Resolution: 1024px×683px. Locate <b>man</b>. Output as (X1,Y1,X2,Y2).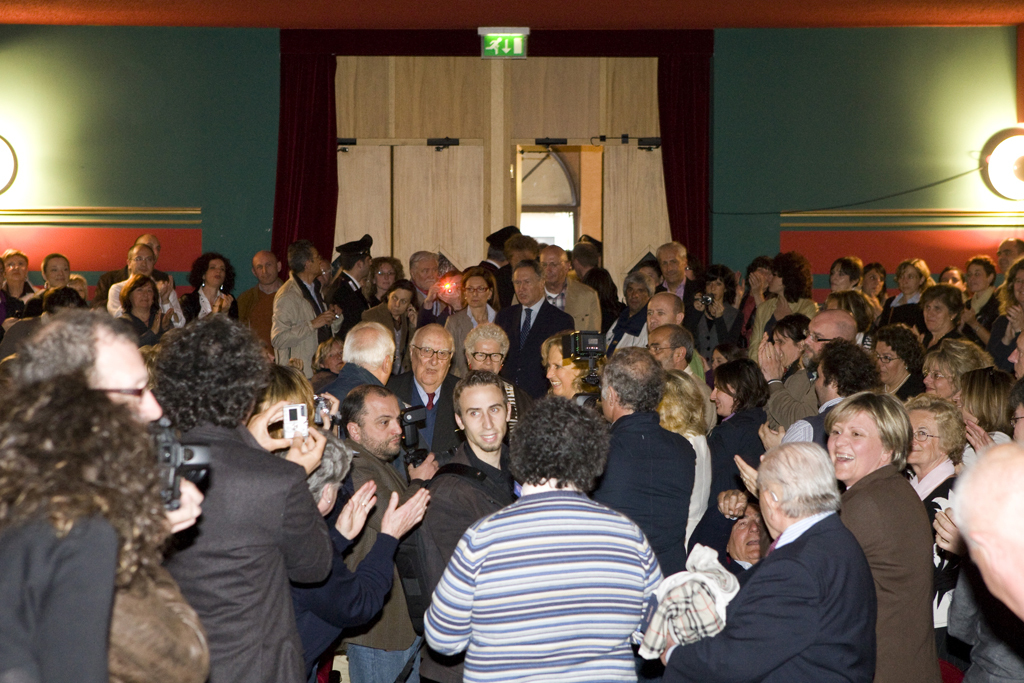
(477,219,513,274).
